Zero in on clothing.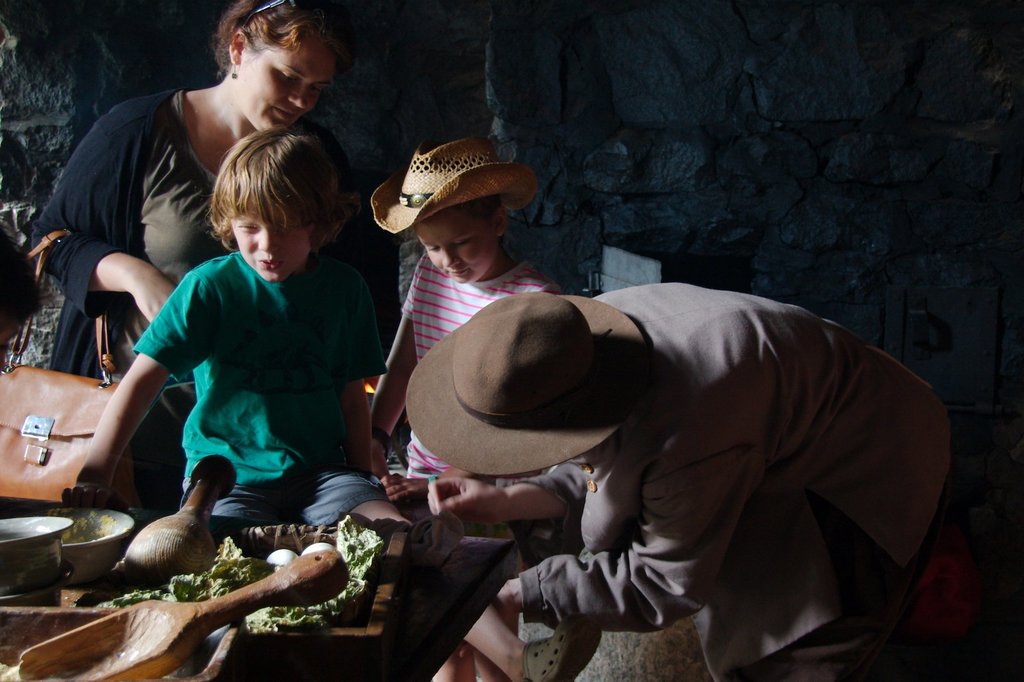
Zeroed in: (22,72,244,411).
